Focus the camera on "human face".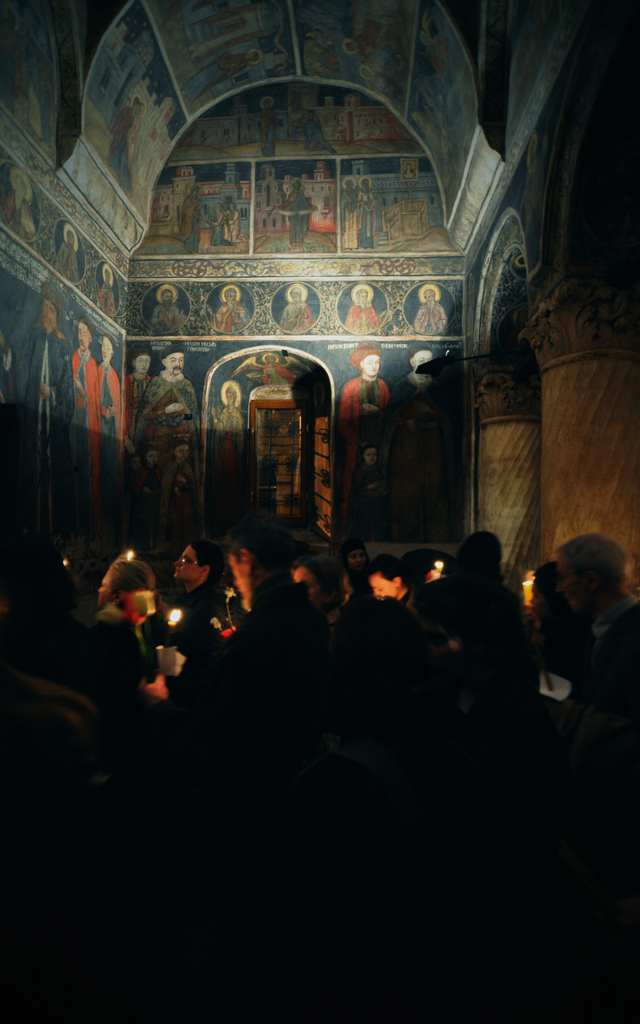
Focus region: box(137, 357, 148, 375).
